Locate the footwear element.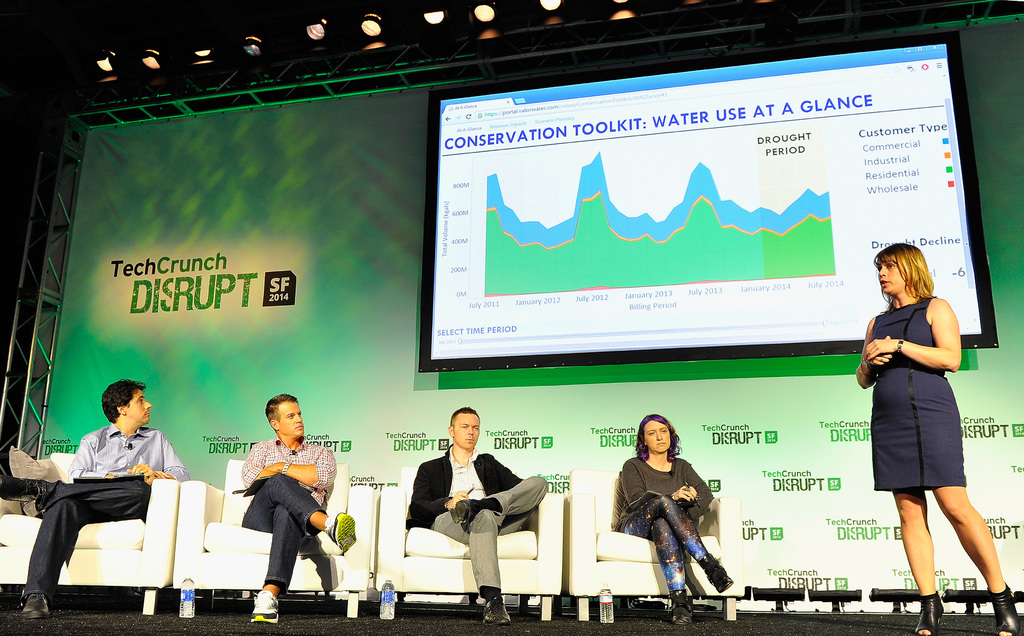
Element bbox: bbox=[449, 498, 468, 525].
